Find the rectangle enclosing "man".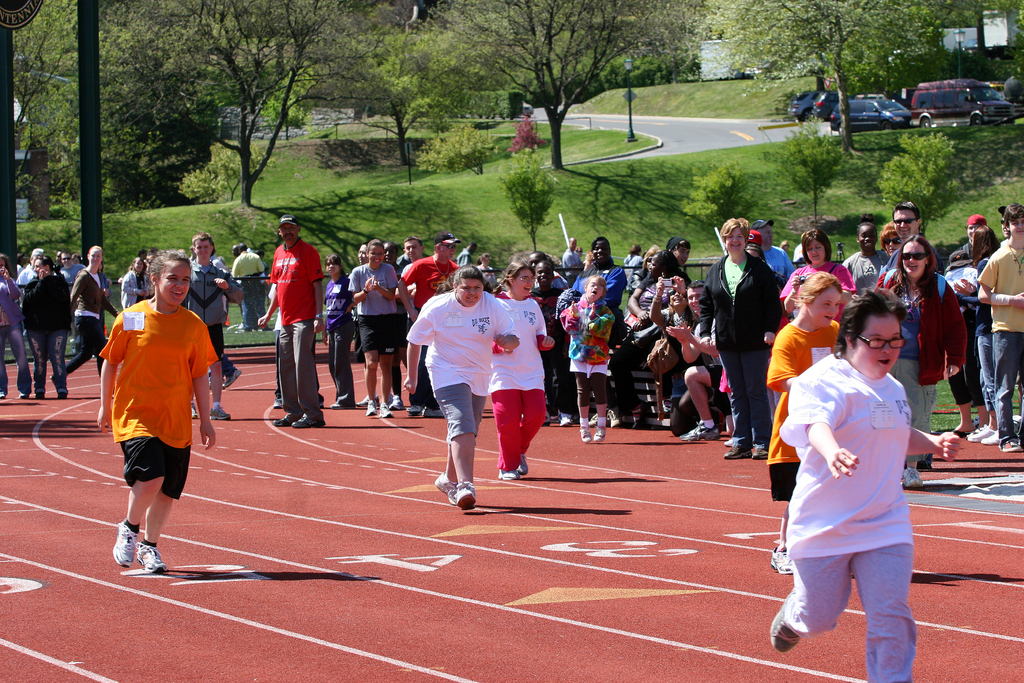
bbox(751, 217, 799, 279).
